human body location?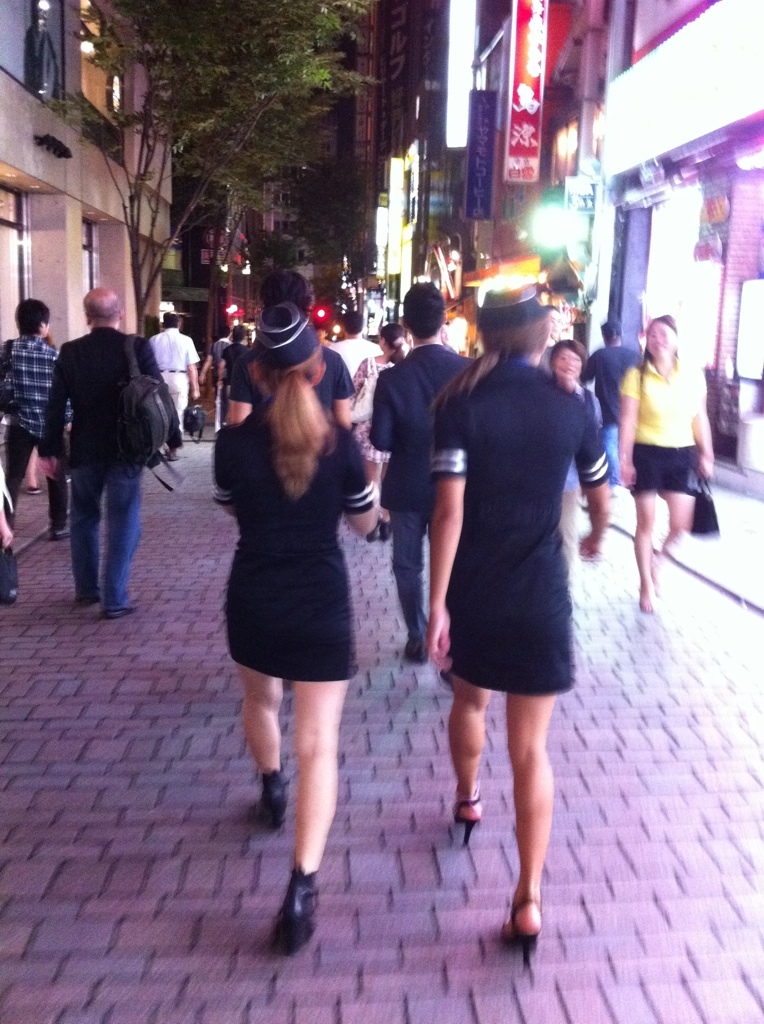
206:279:398:914
